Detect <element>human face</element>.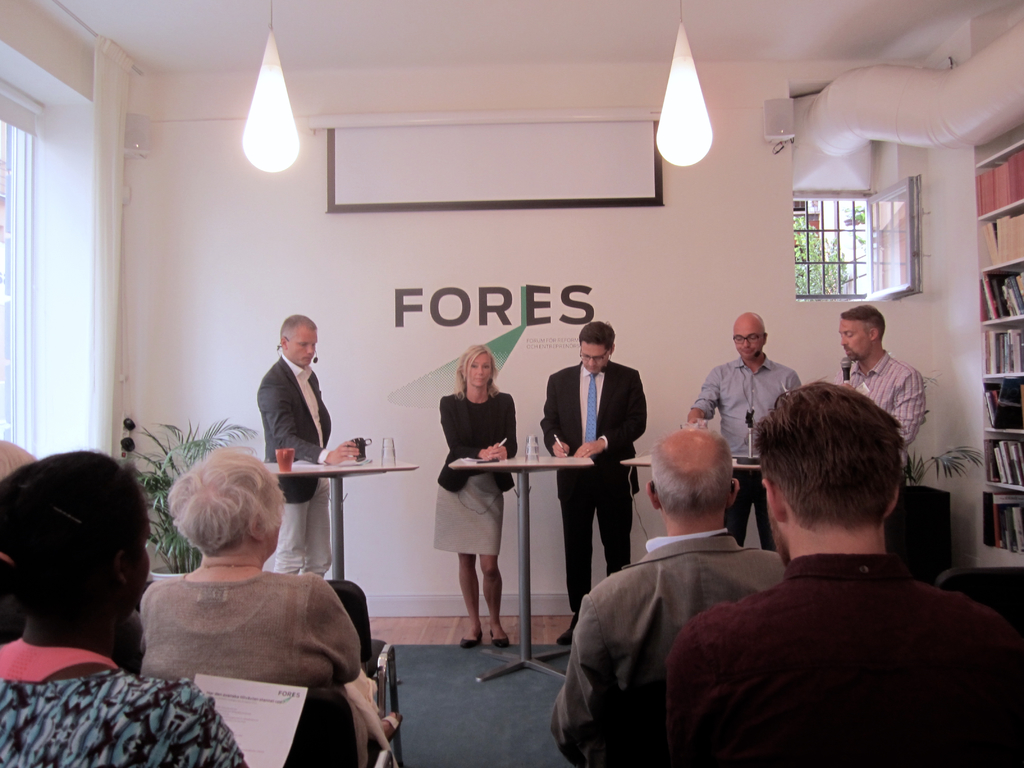
Detected at [582,338,609,368].
